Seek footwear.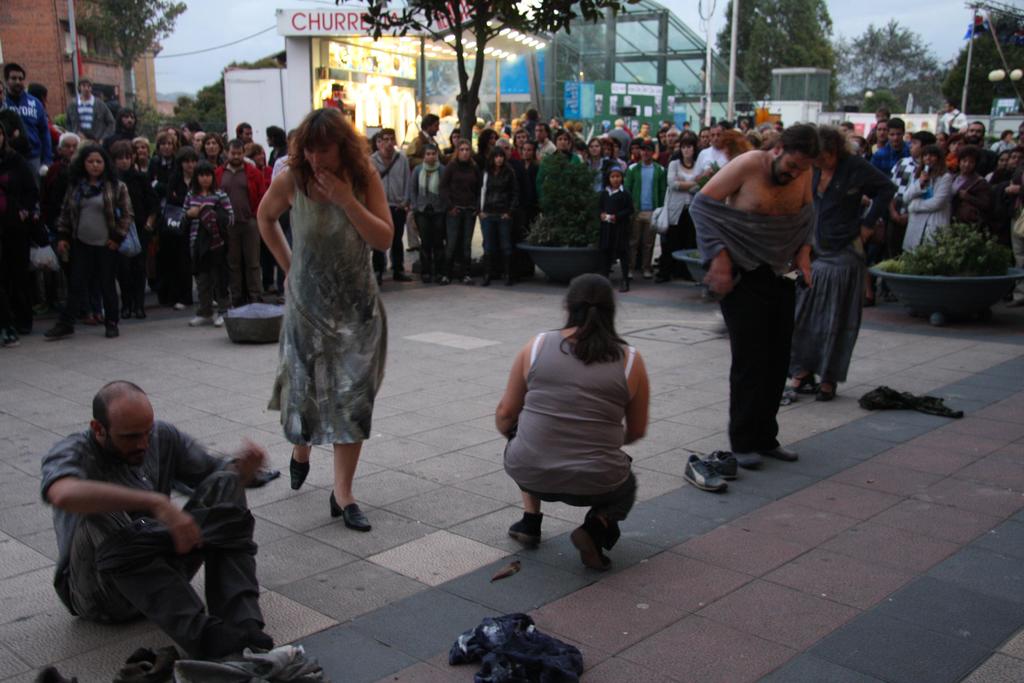
[479,274,492,288].
